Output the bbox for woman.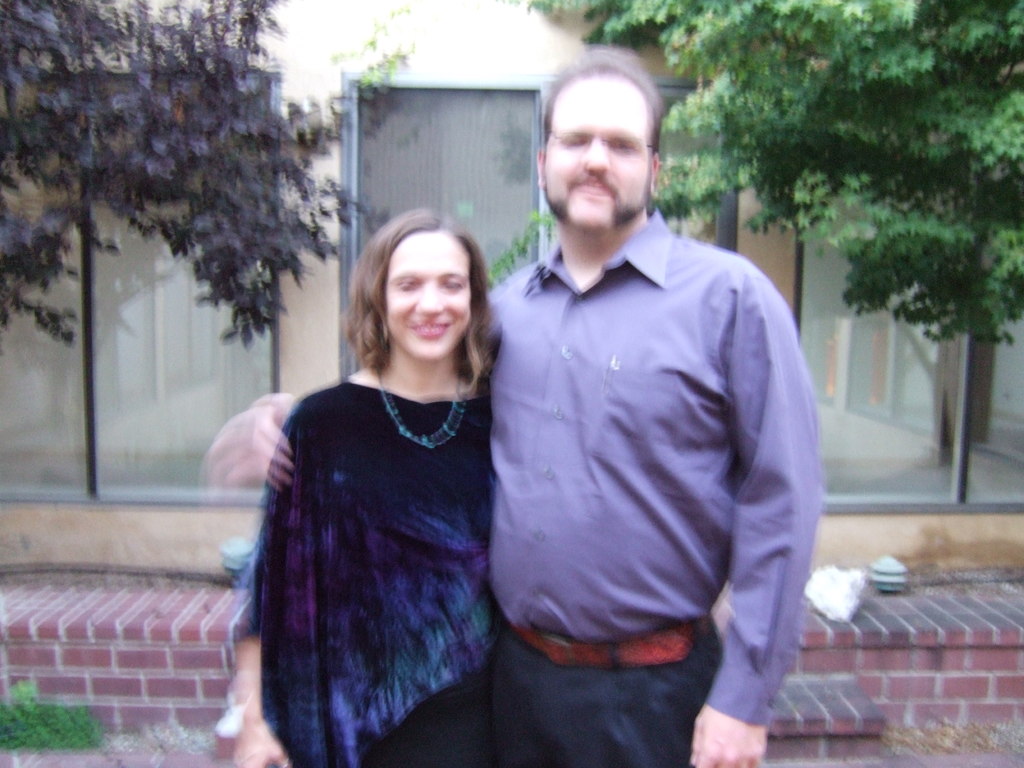
233 202 511 767.
